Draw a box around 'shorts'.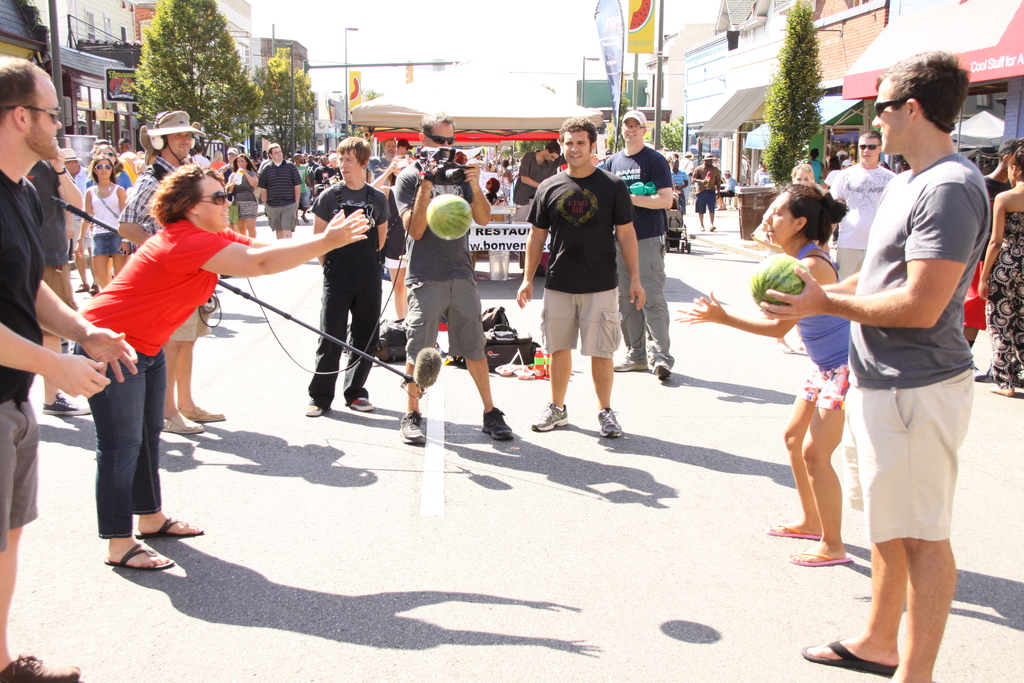
538, 291, 624, 358.
